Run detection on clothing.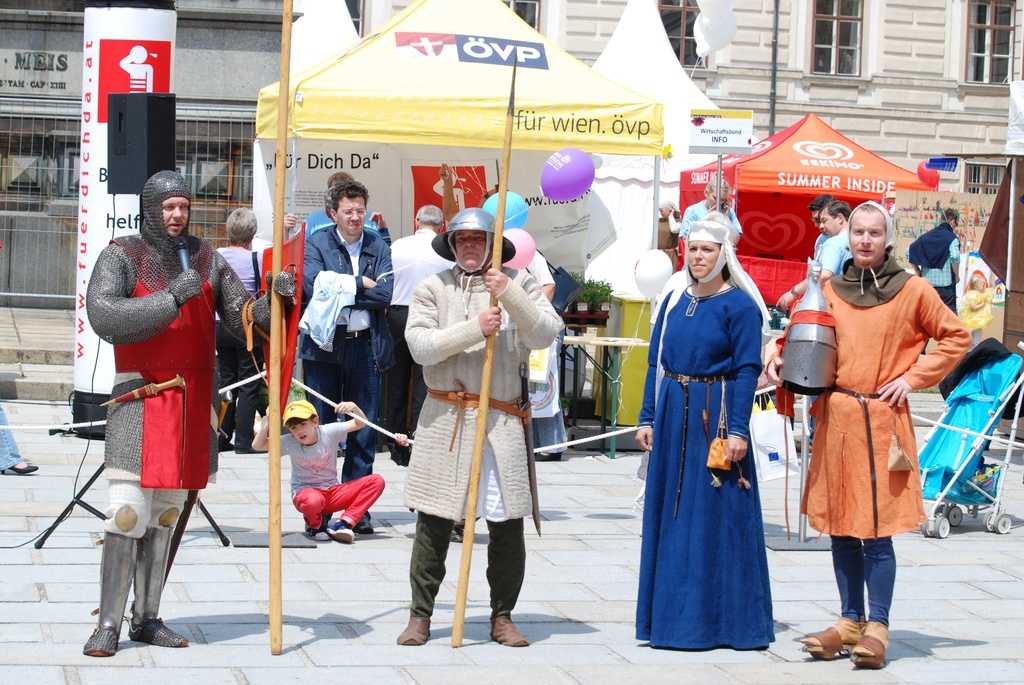
Result: left=276, top=424, right=383, bottom=534.
